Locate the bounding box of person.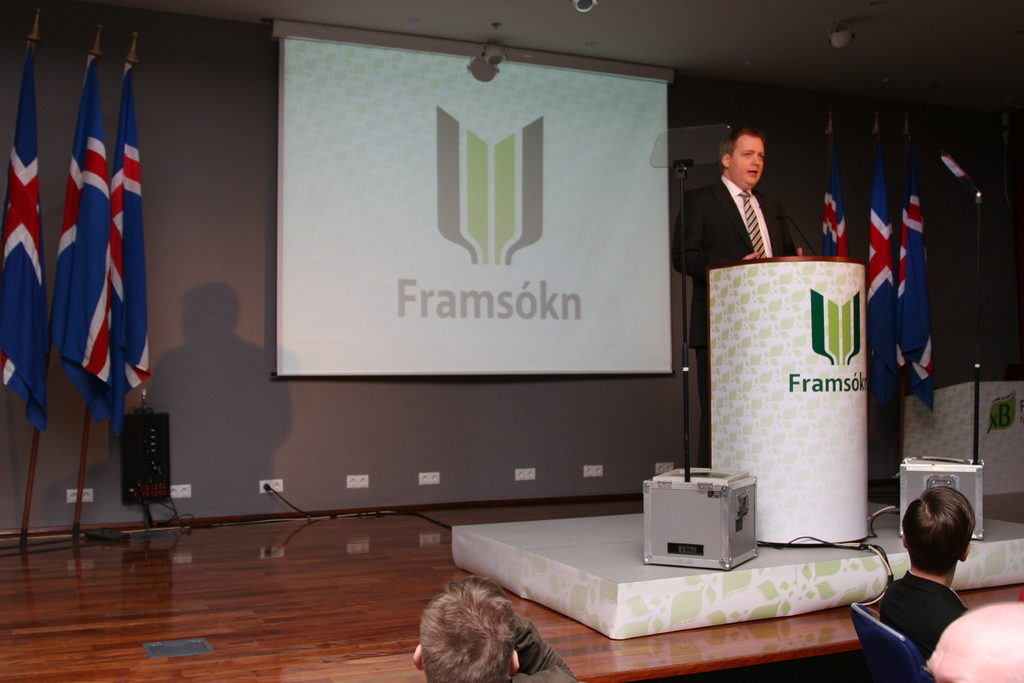
Bounding box: {"left": 409, "top": 570, "right": 582, "bottom": 682}.
